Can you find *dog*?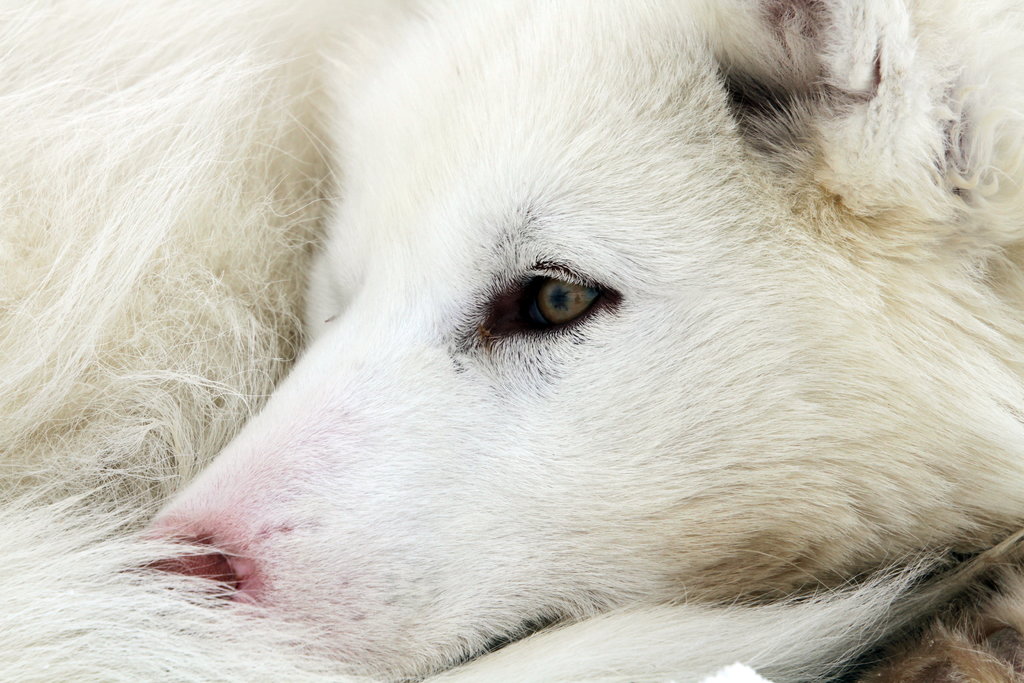
Yes, bounding box: (0, 0, 1023, 682).
